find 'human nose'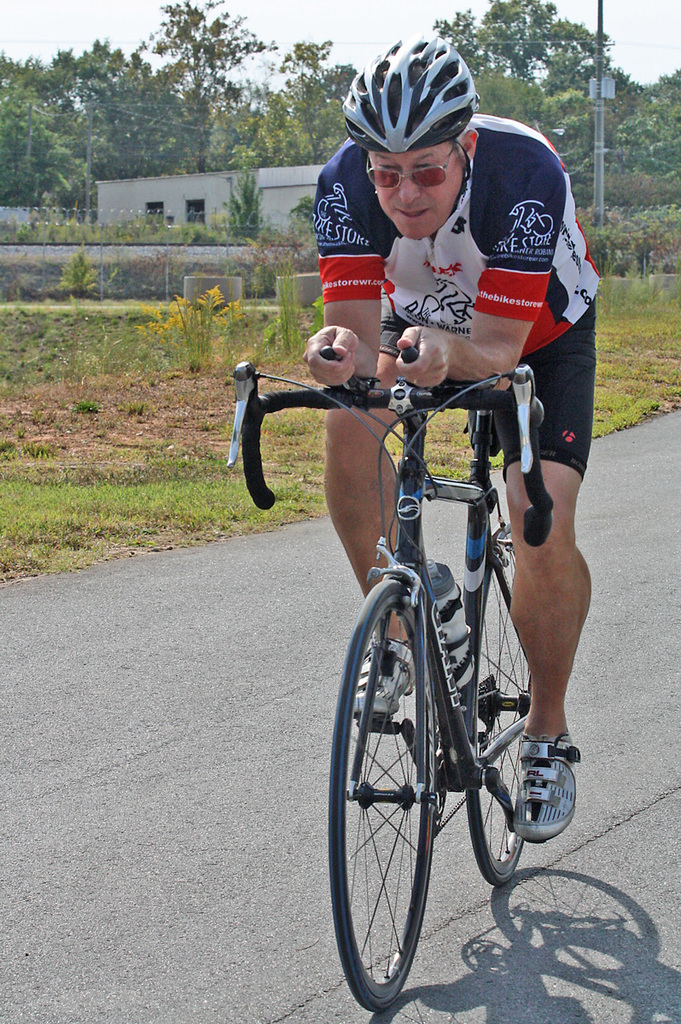
x1=397 y1=169 x2=420 y2=203
